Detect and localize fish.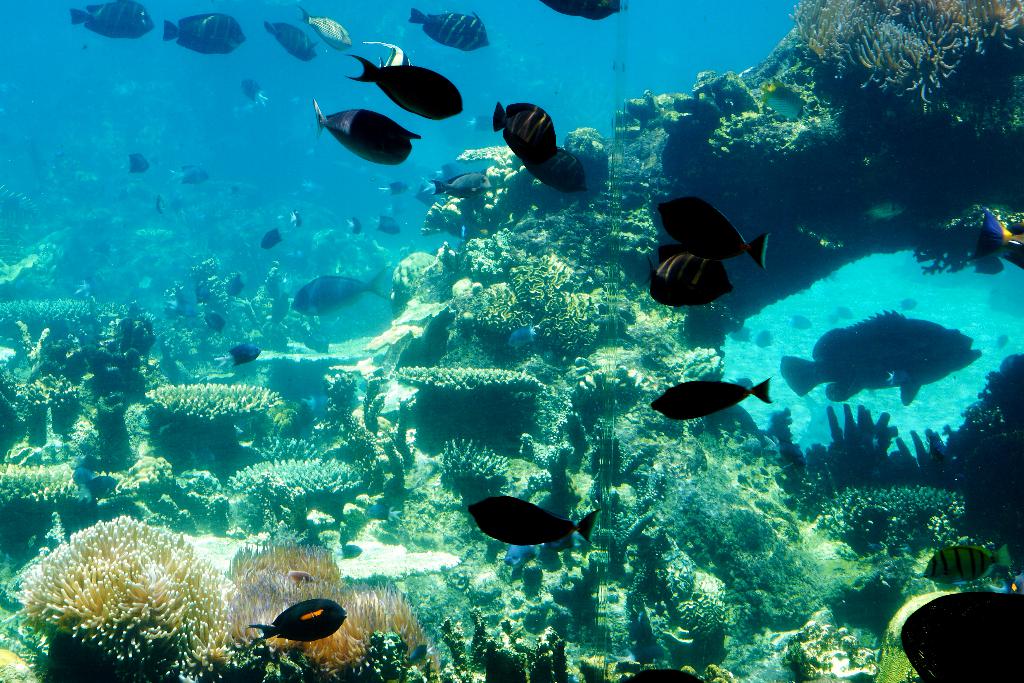
Localized at {"x1": 779, "y1": 316, "x2": 978, "y2": 406}.
